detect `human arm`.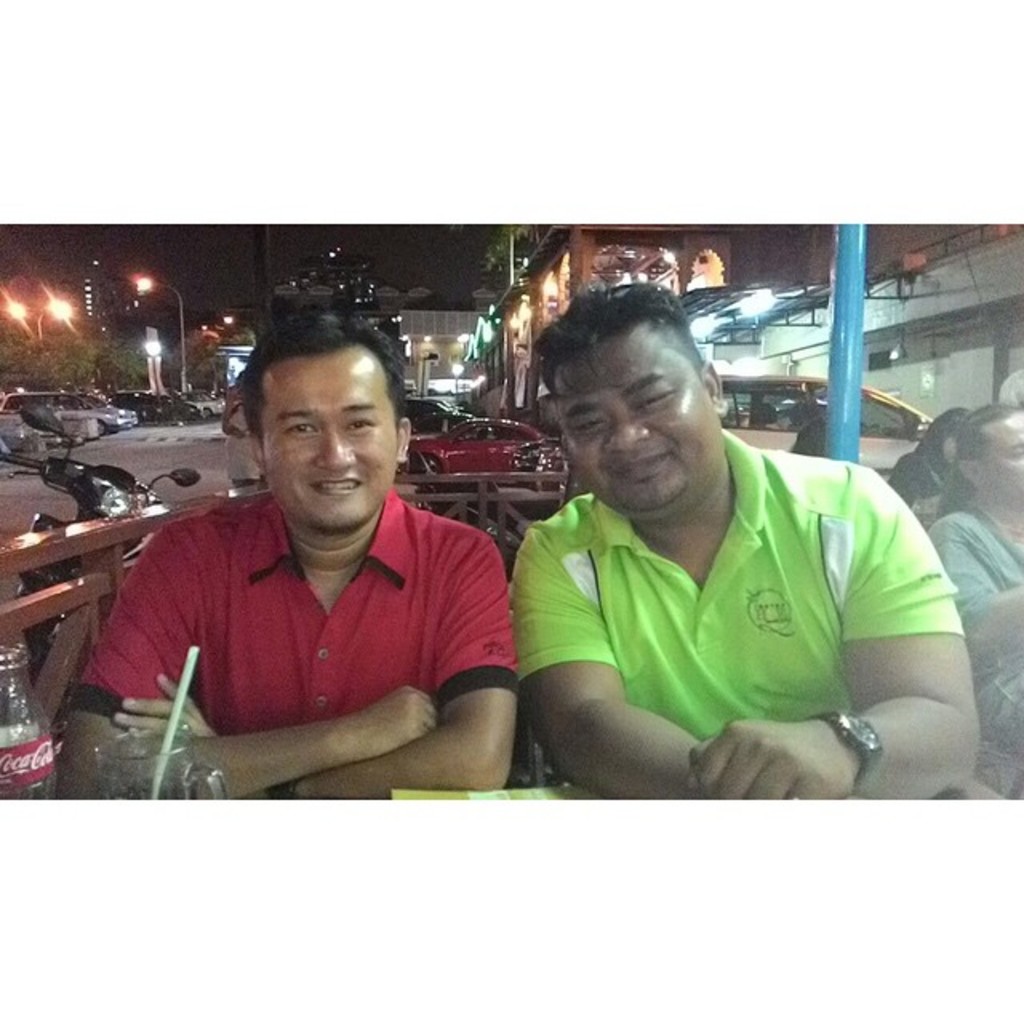
Detected at <region>819, 512, 989, 797</region>.
